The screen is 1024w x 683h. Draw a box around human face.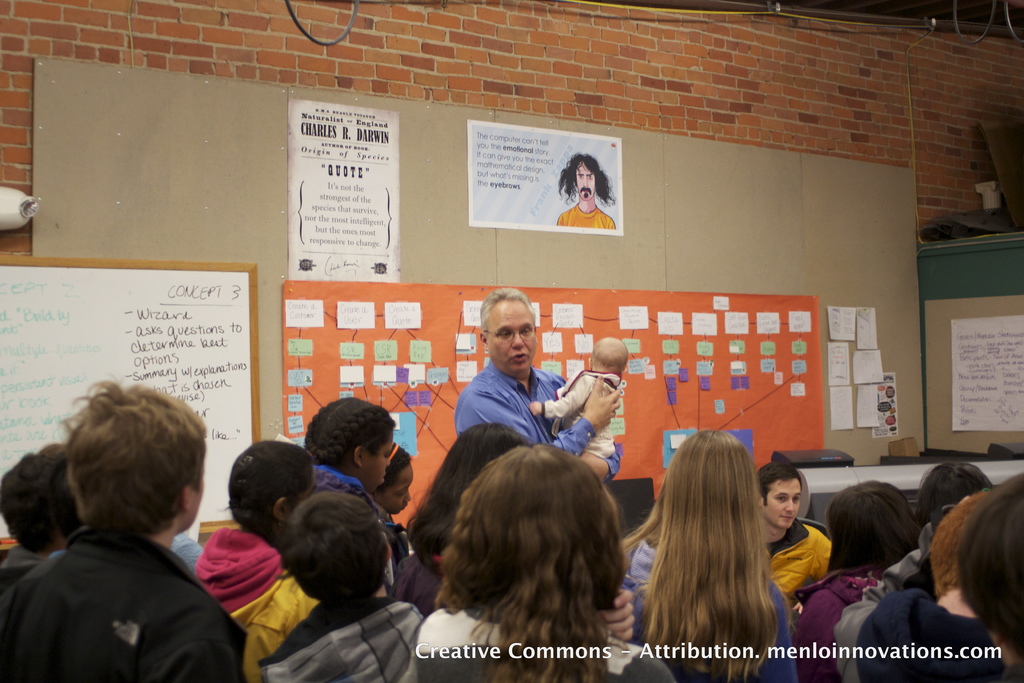
rect(381, 466, 415, 513).
